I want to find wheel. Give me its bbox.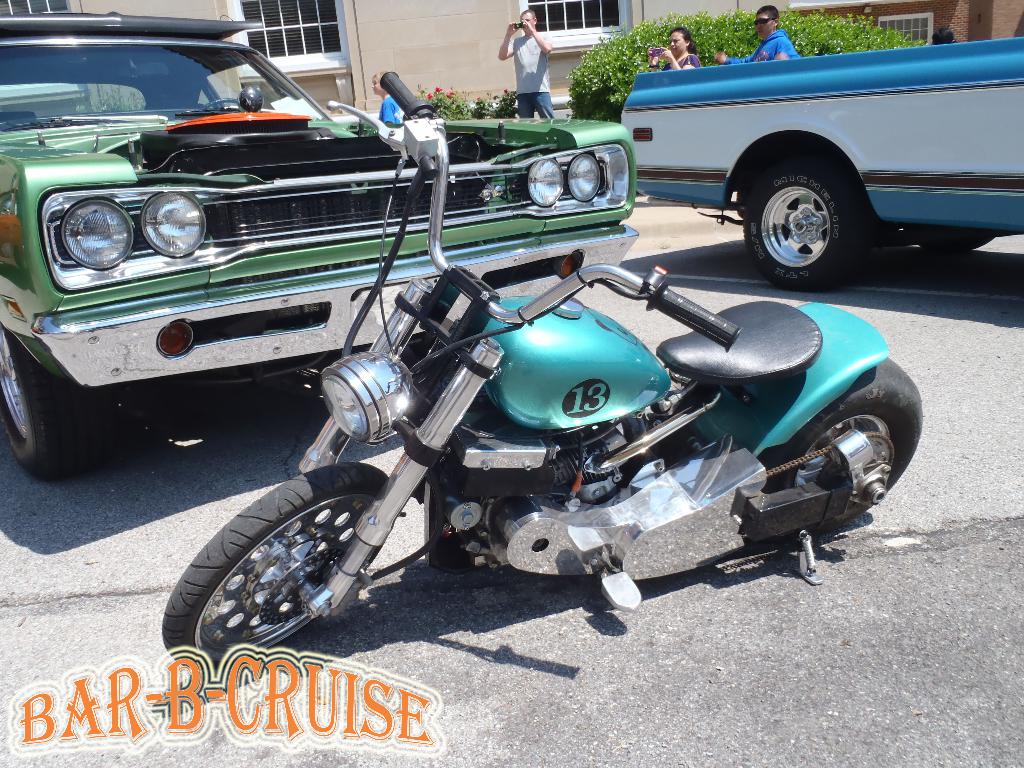
{"x1": 0, "y1": 330, "x2": 102, "y2": 482}.
